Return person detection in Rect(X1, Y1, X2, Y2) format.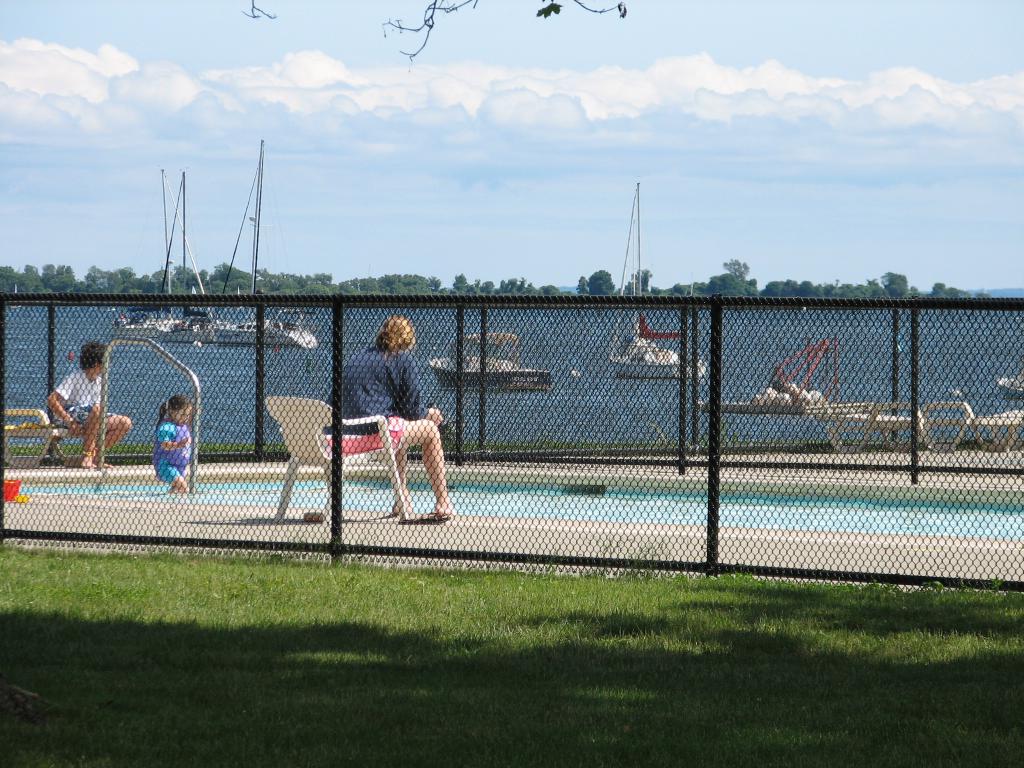
Rect(43, 338, 131, 465).
